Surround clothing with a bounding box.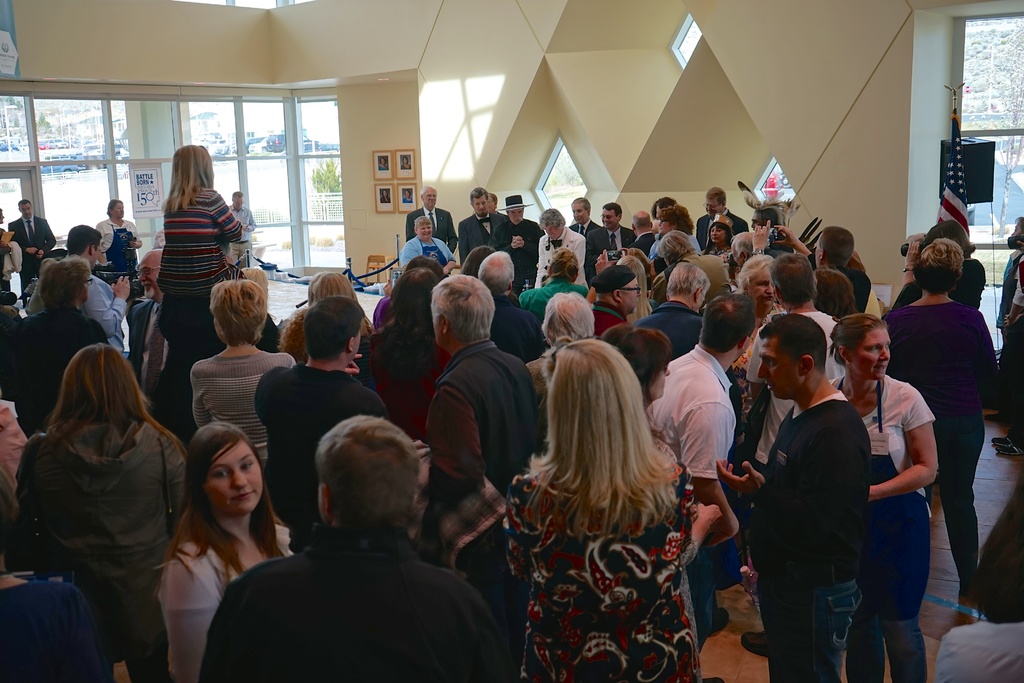
(749, 395, 877, 682).
